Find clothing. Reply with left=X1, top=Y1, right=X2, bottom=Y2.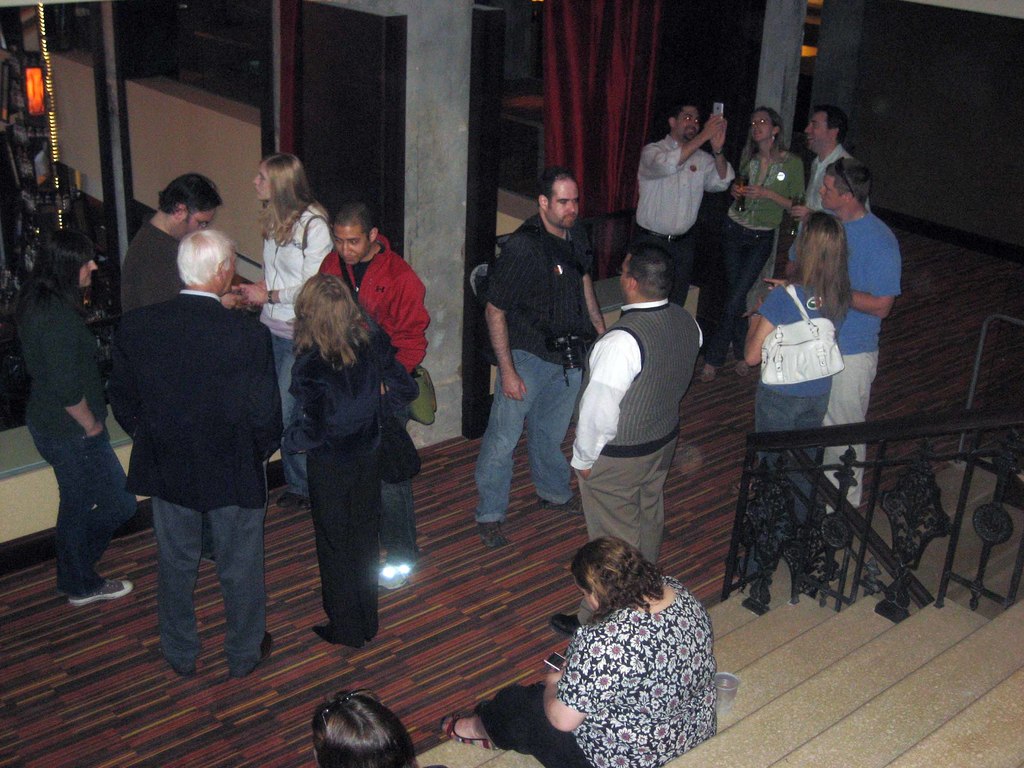
left=719, top=146, right=810, bottom=364.
